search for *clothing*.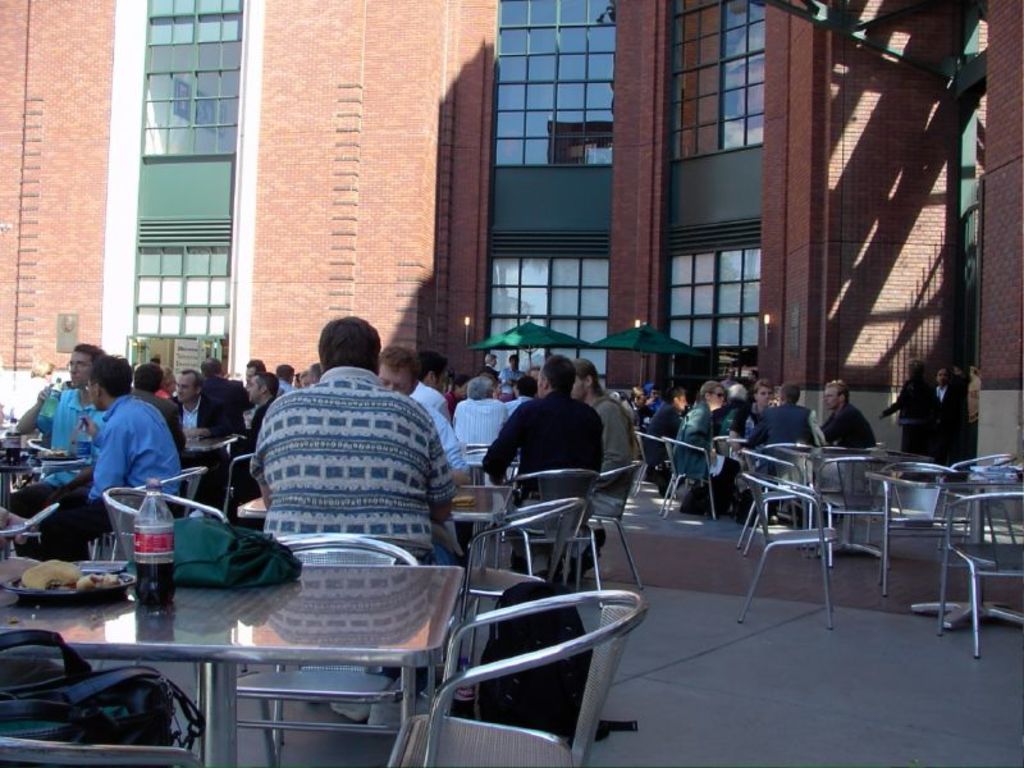
Found at bbox=[746, 407, 818, 480].
